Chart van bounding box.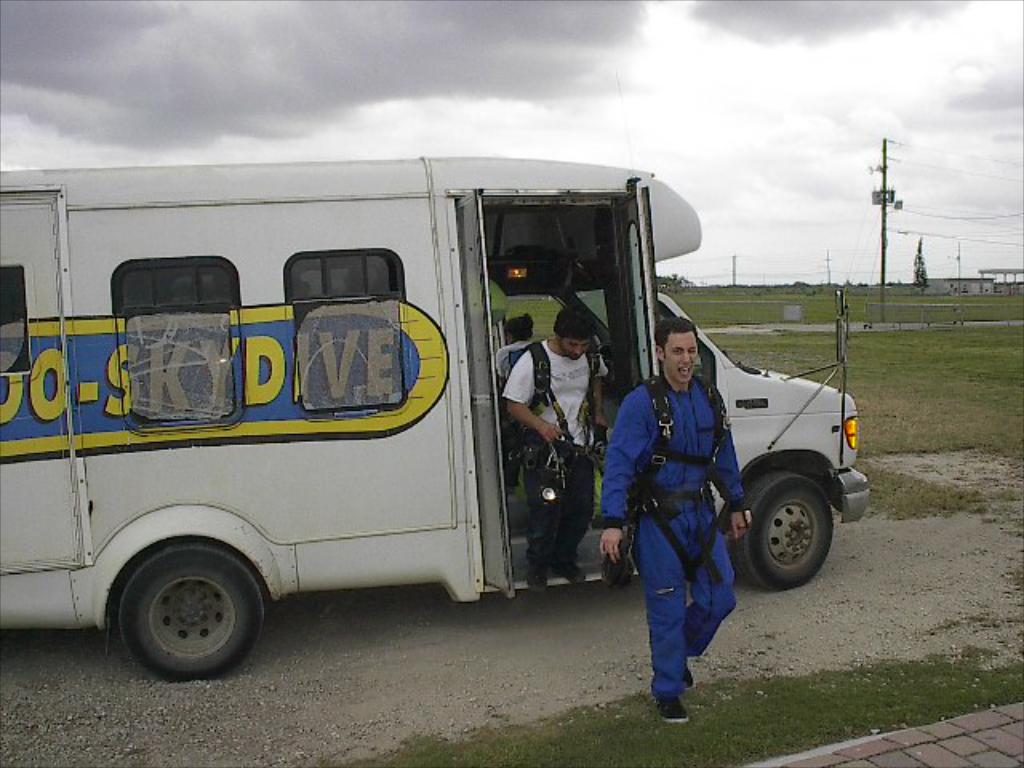
Charted: (0,150,870,683).
